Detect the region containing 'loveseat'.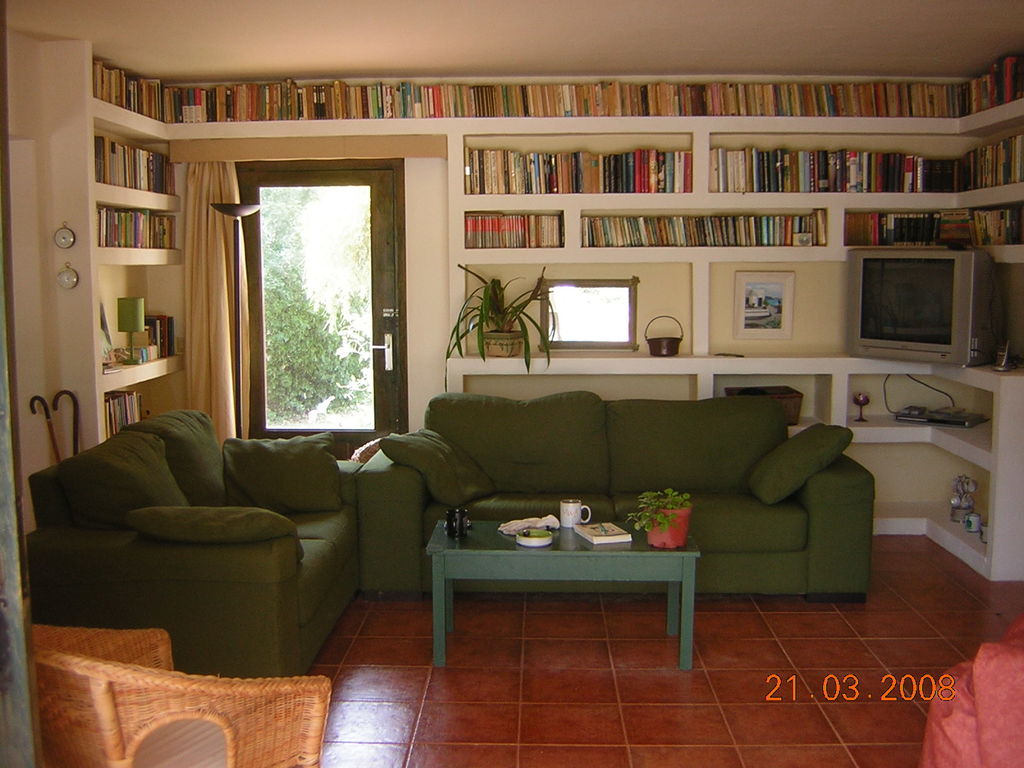
[x1=417, y1=393, x2=869, y2=643].
